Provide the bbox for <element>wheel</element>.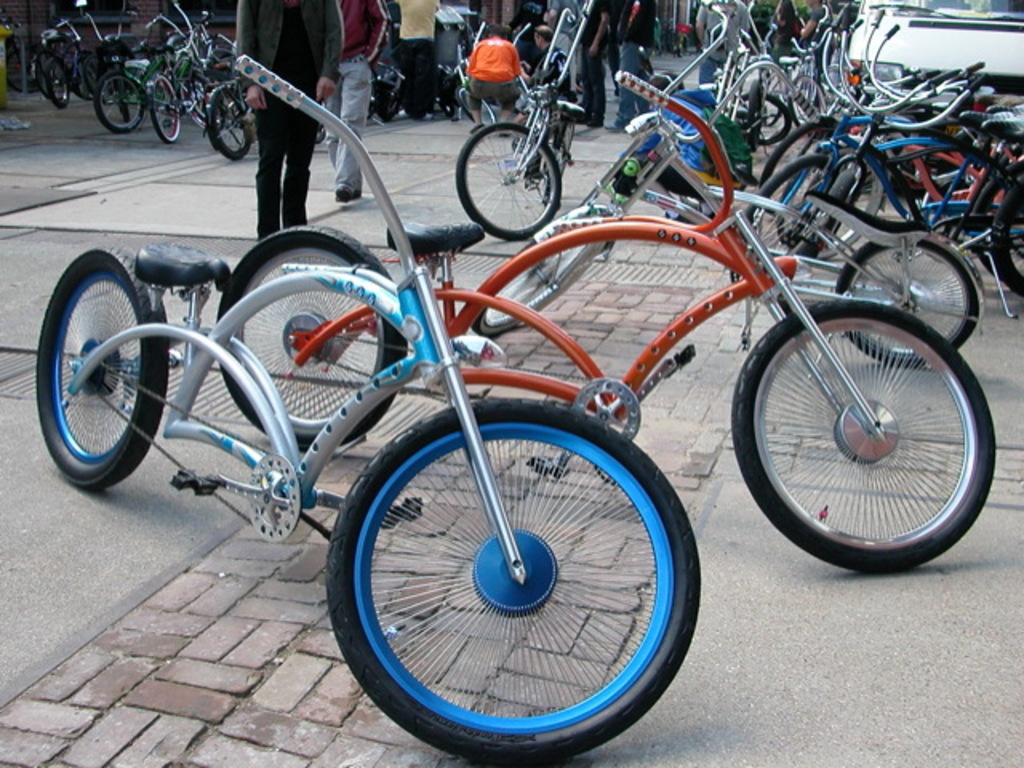
(456, 122, 557, 240).
